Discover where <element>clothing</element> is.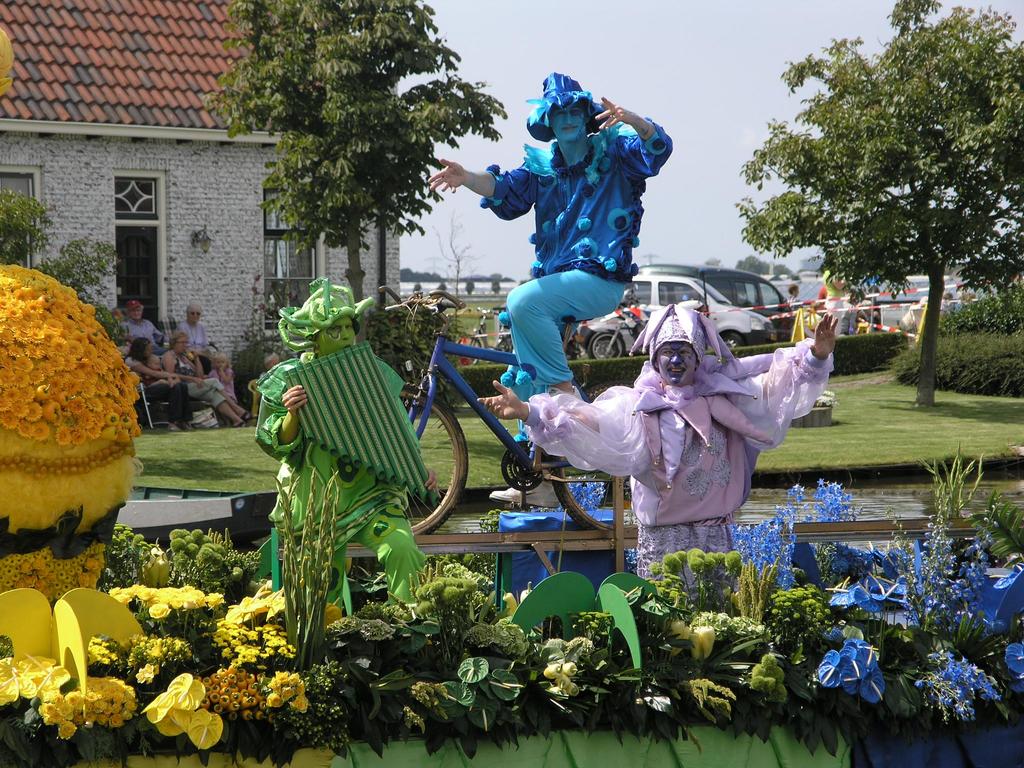
Discovered at bbox=[168, 319, 206, 348].
